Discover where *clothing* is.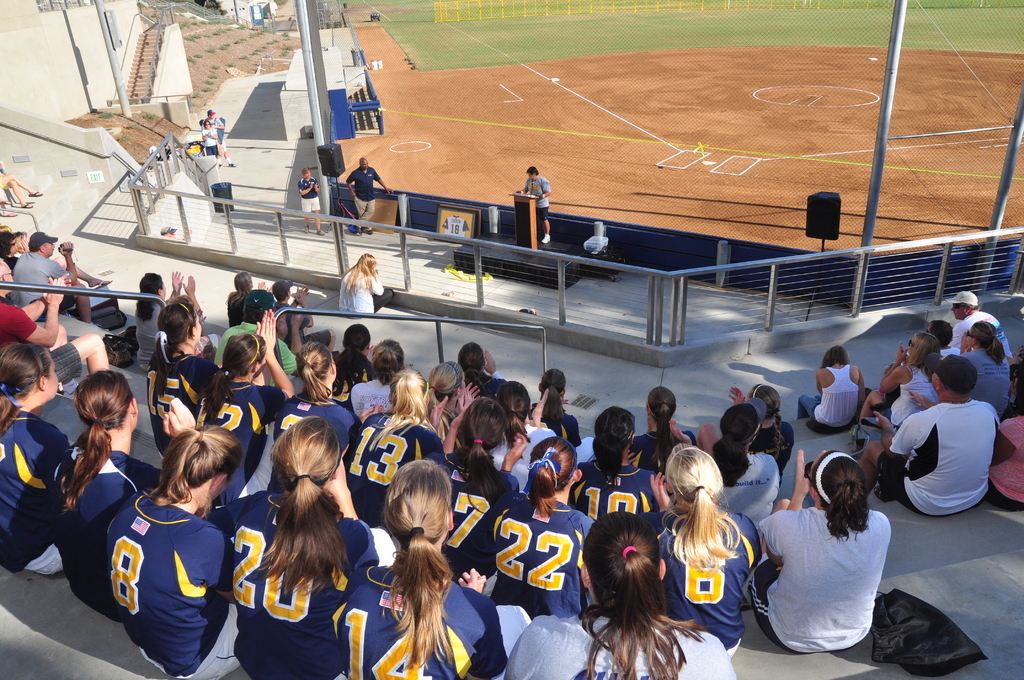
Discovered at <box>529,163,554,235</box>.
